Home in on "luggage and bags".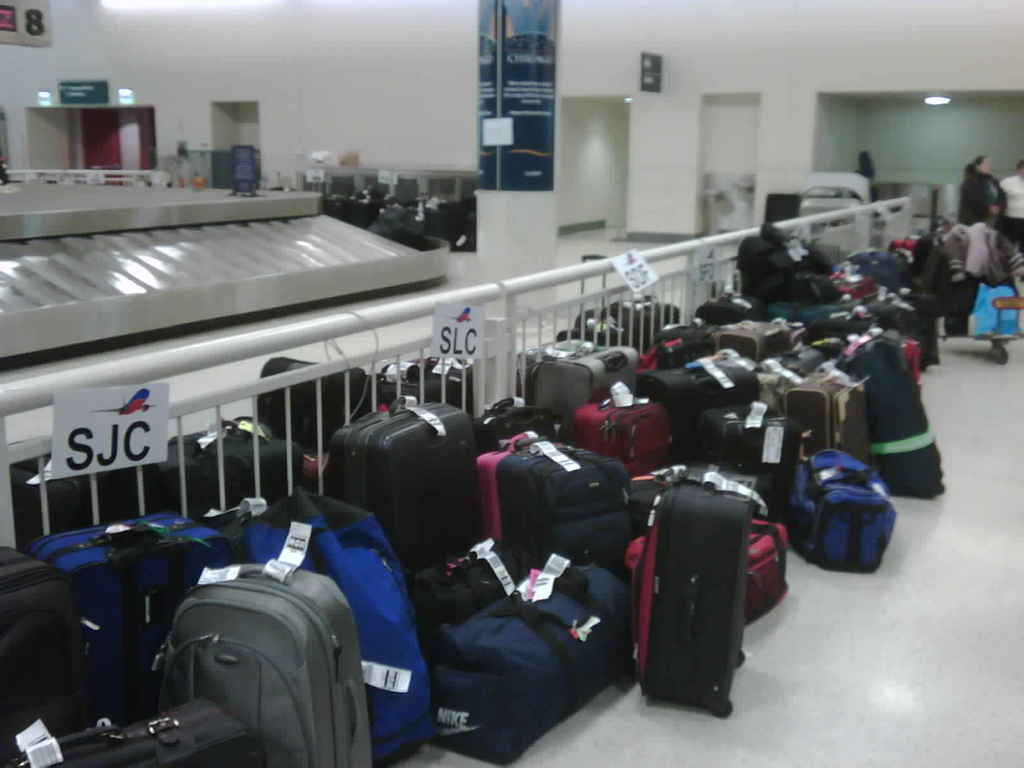
Homed in at detection(27, 512, 237, 707).
